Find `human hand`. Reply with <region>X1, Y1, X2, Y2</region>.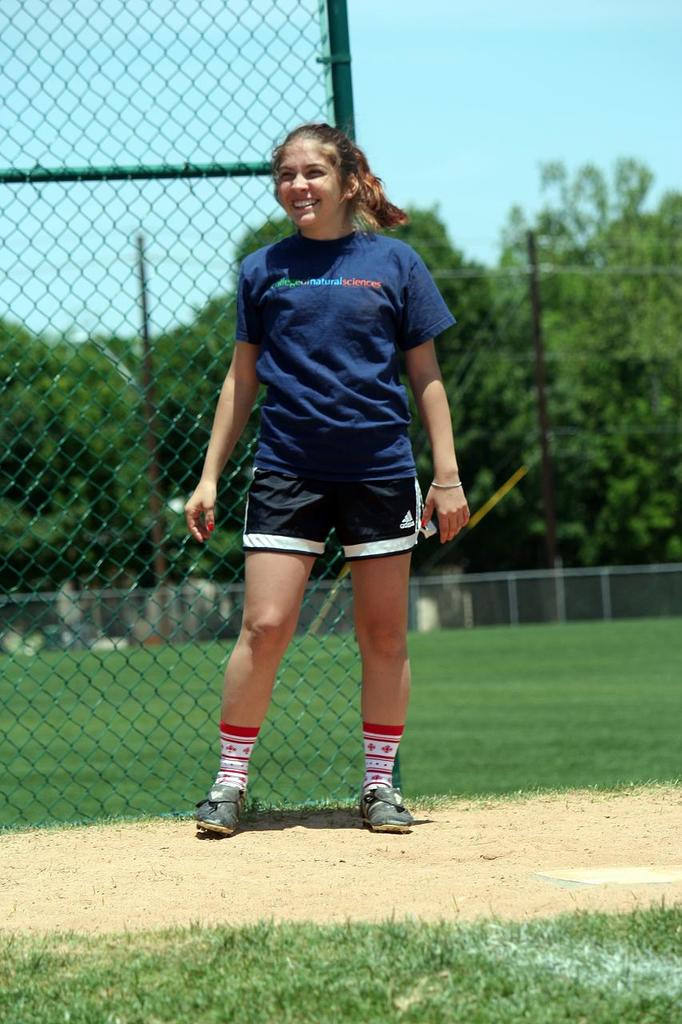
<region>426, 450, 477, 542</region>.
